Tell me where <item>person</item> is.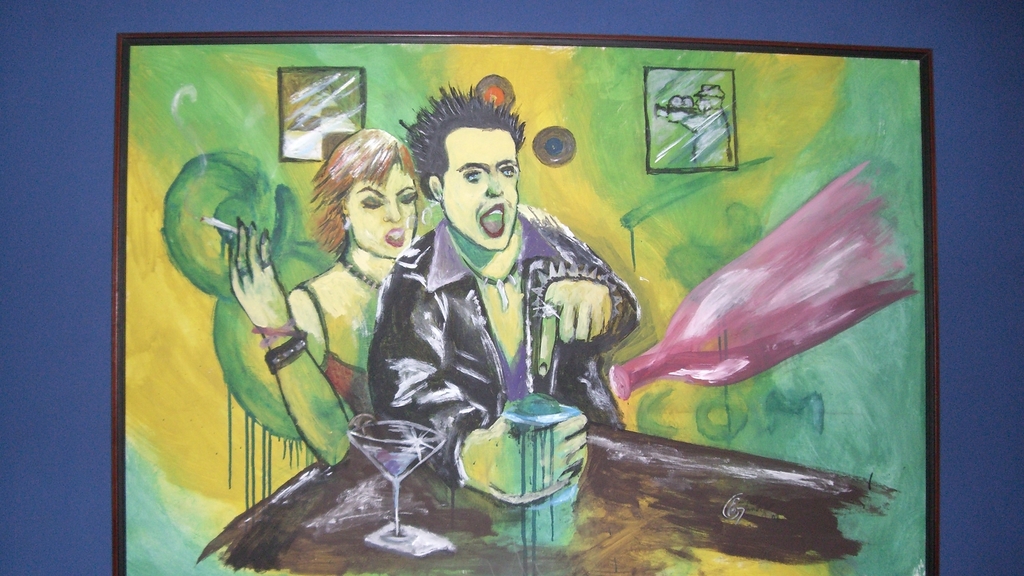
<item>person</item> is at (x1=371, y1=83, x2=643, y2=503).
